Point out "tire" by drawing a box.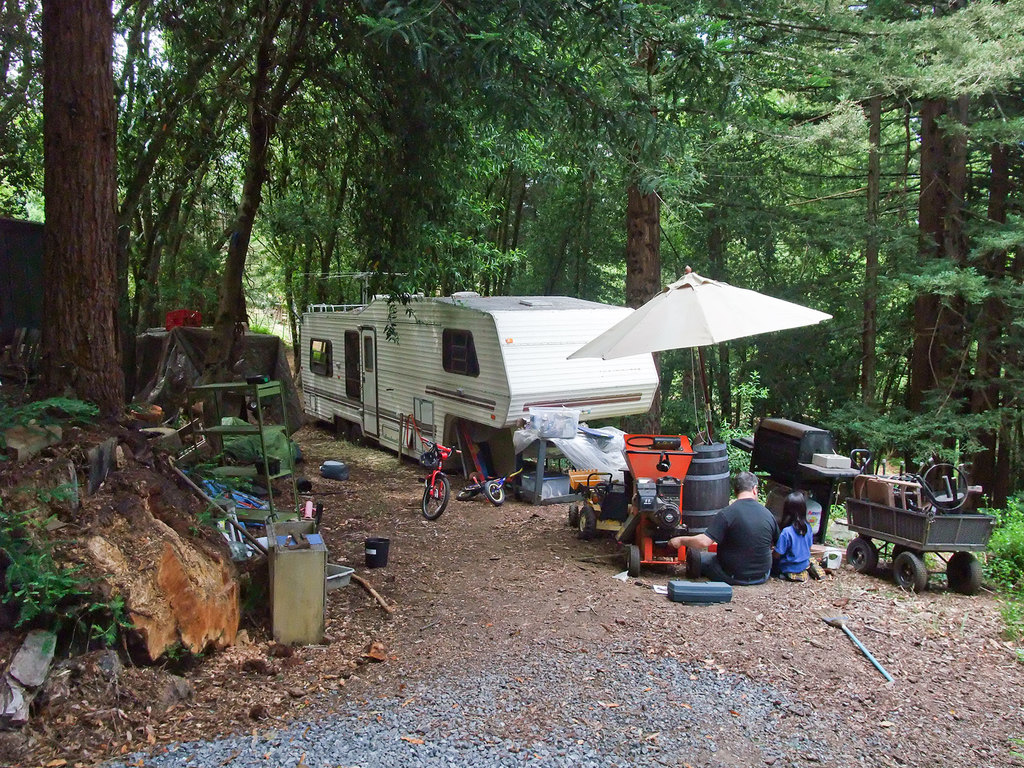
crop(456, 490, 477, 497).
